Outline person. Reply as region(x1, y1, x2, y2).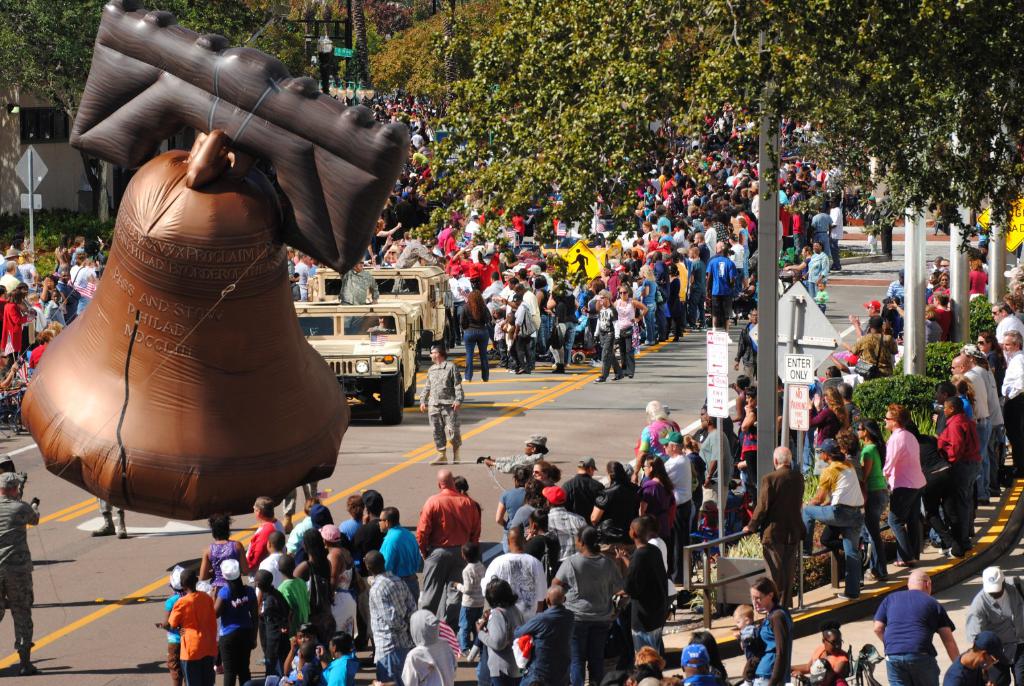
region(1, 468, 42, 677).
